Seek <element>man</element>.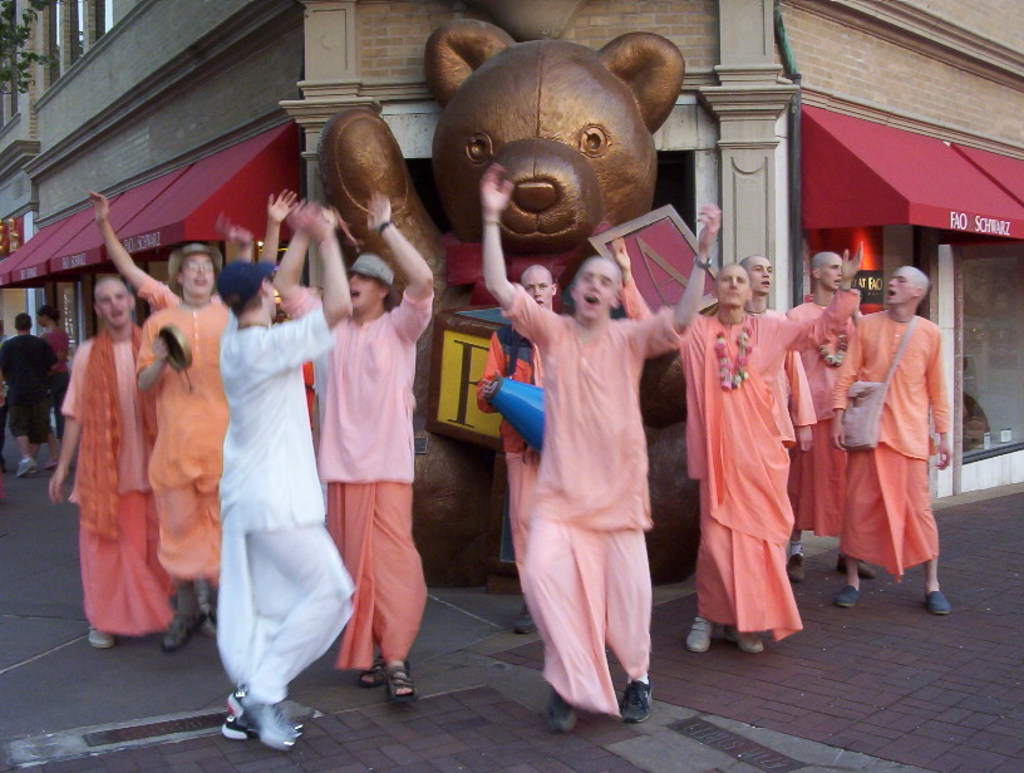
471:158:722:730.
